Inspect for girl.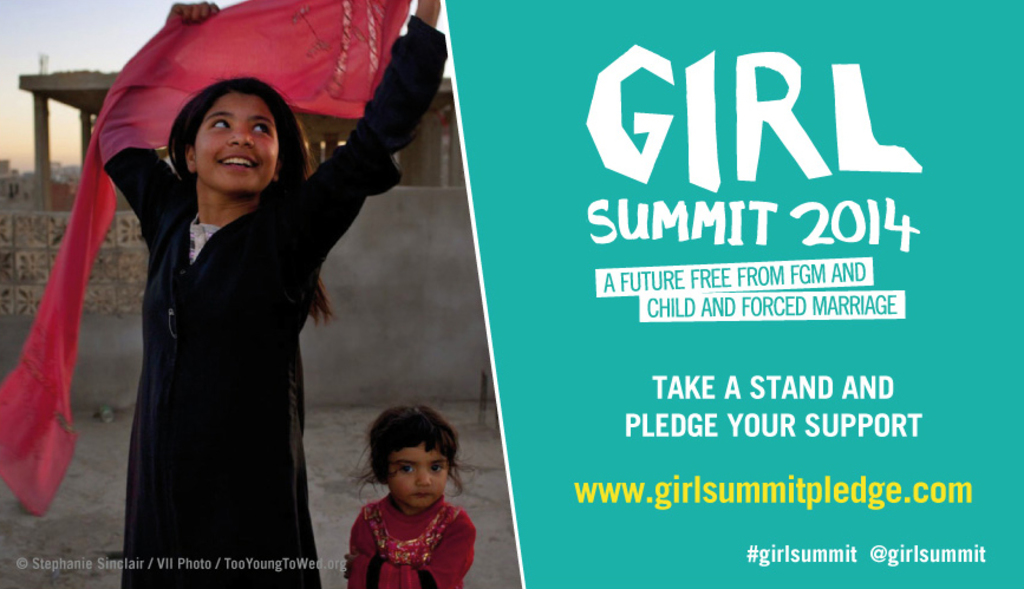
Inspection: select_region(344, 405, 475, 588).
